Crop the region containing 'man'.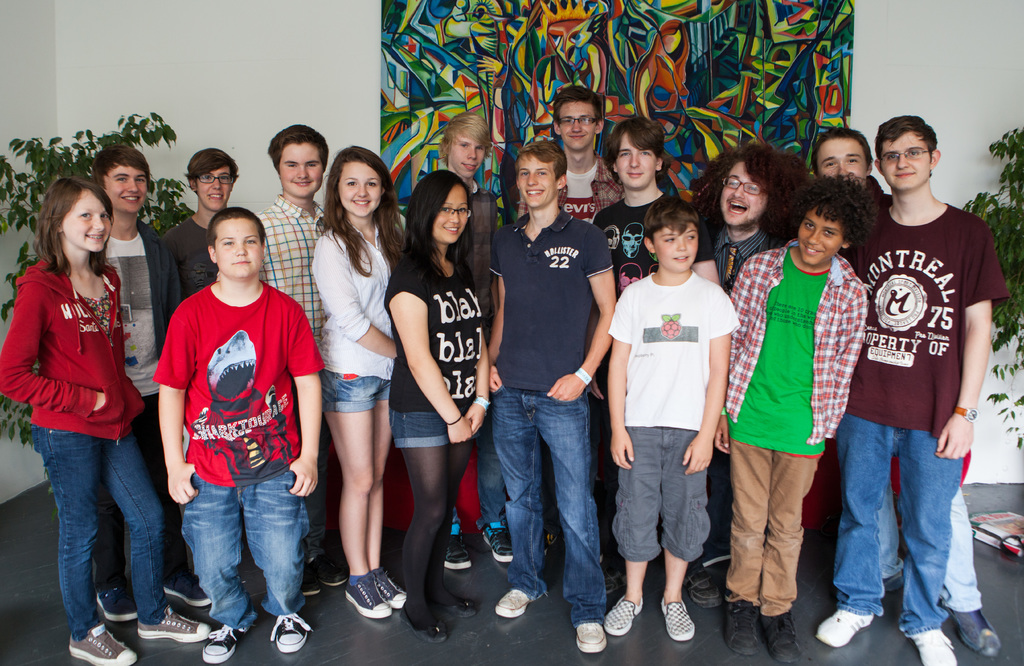
Crop region: box(540, 82, 628, 227).
